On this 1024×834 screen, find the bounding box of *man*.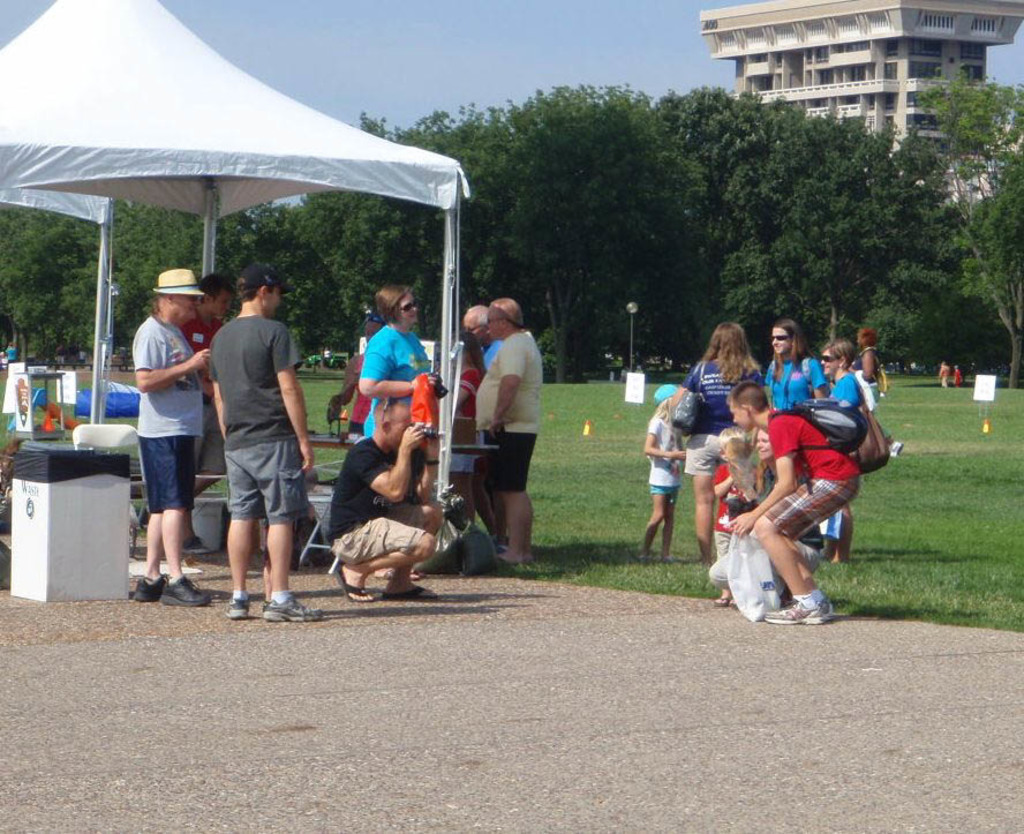
Bounding box: 720:382:864:630.
